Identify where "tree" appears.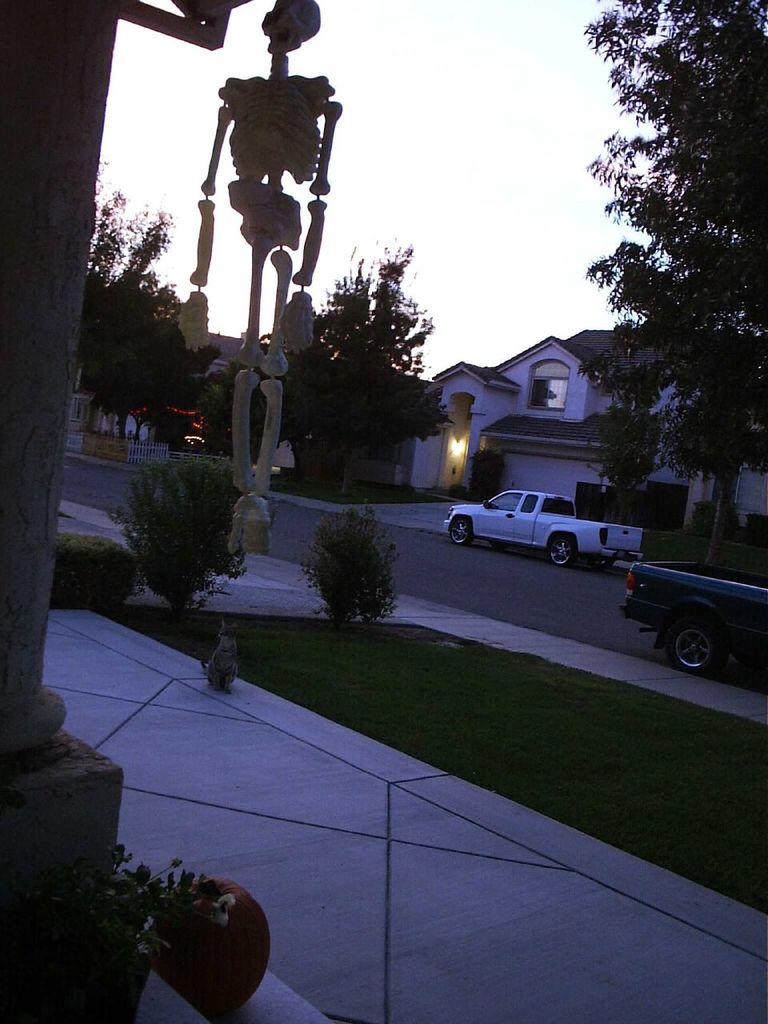
Appears at 581/0/767/557.
